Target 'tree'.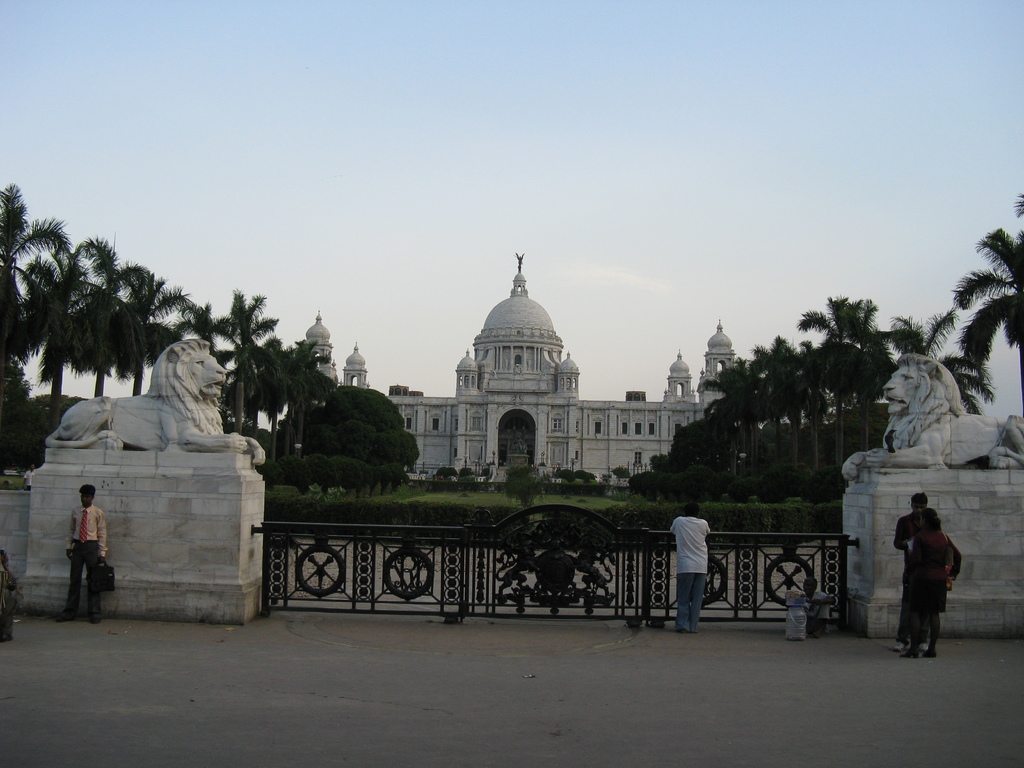
Target region: l=22, t=214, r=153, b=413.
